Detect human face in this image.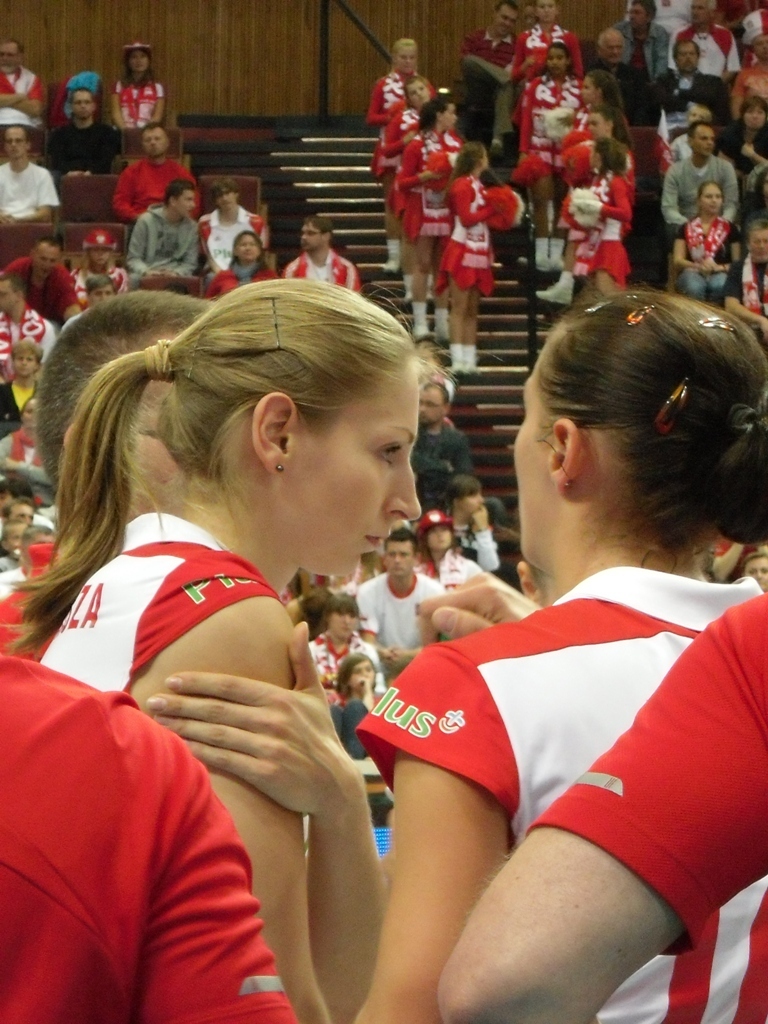
Detection: crop(424, 523, 451, 549).
